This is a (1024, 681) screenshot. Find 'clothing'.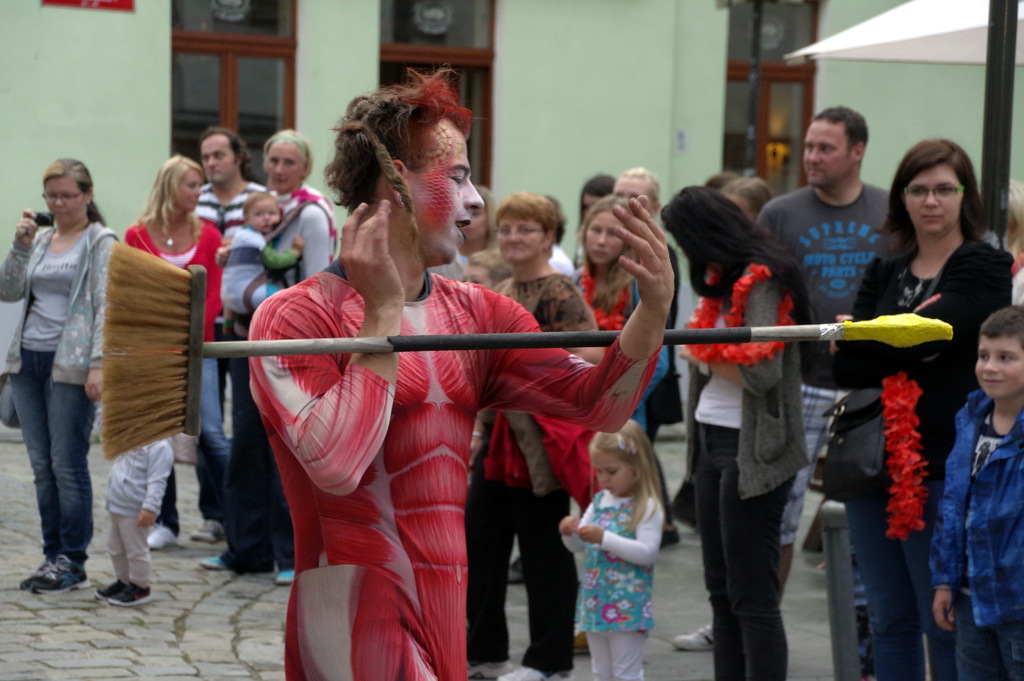
Bounding box: [left=119, top=216, right=225, bottom=452].
